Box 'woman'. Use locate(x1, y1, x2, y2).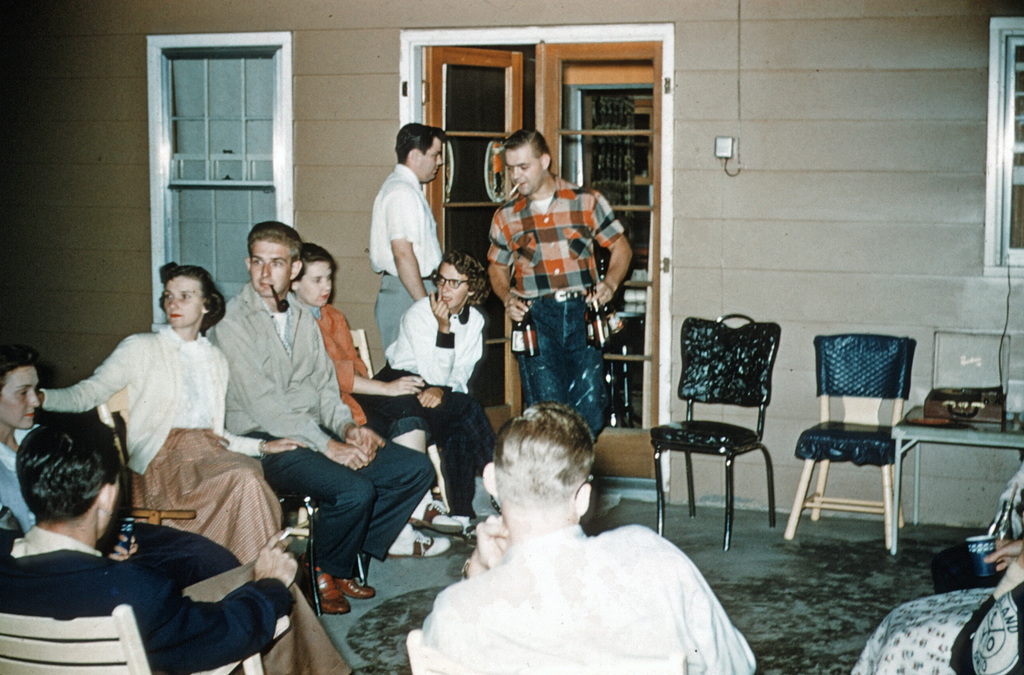
locate(372, 252, 492, 518).
